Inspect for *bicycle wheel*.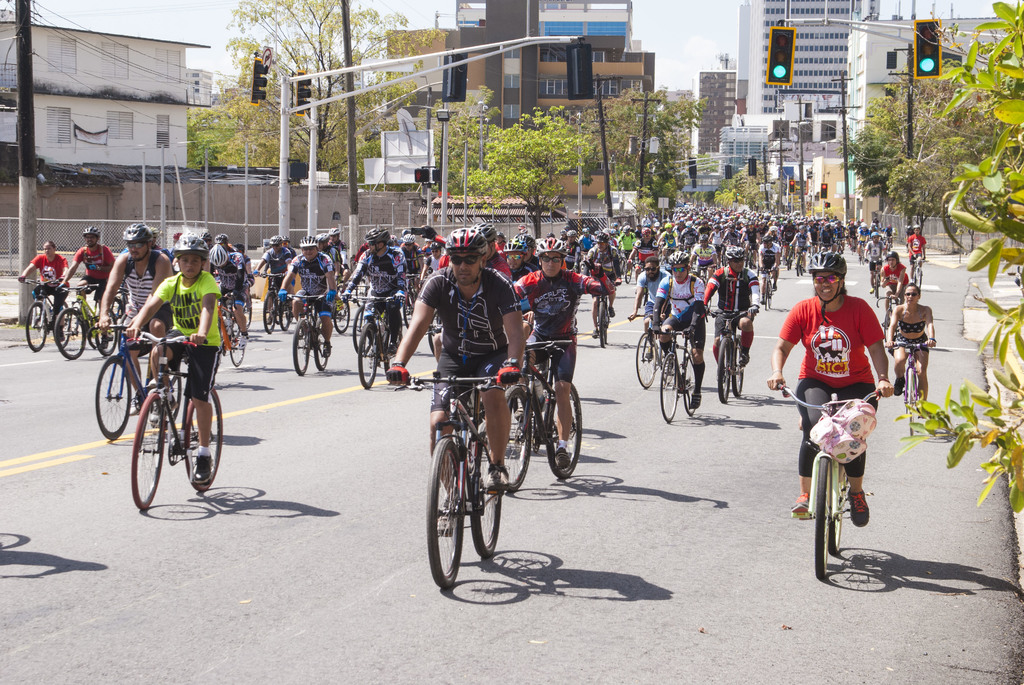
Inspection: pyautogui.locateOnScreen(426, 324, 442, 352).
